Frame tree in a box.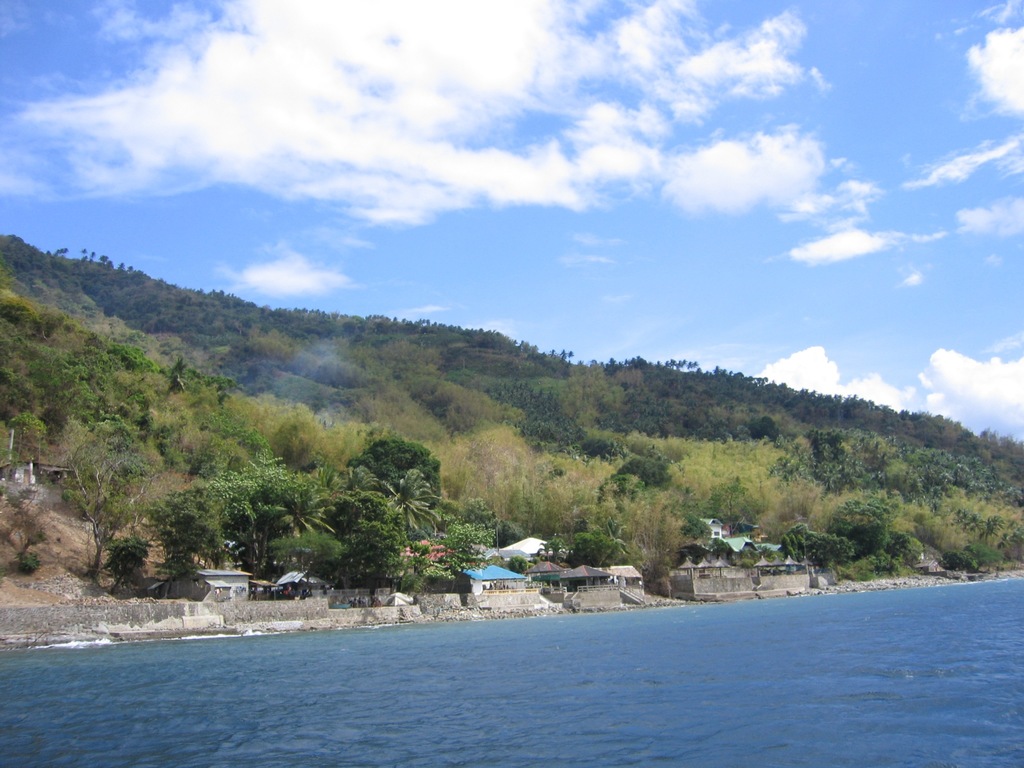
detection(318, 416, 452, 579).
